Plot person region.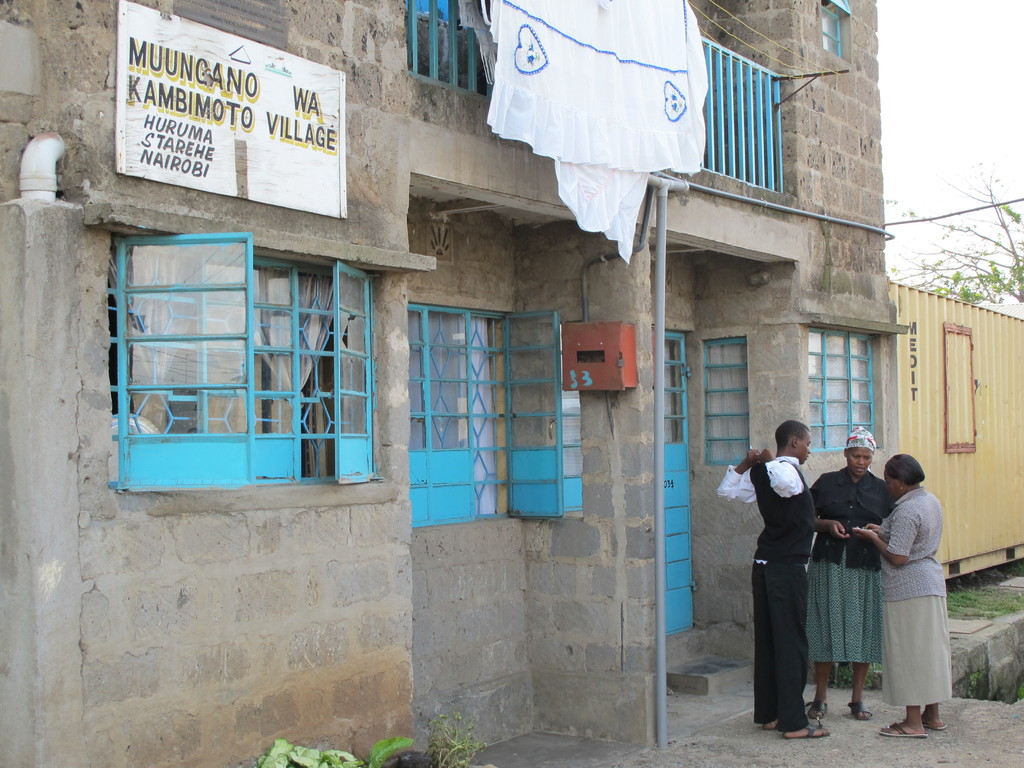
Plotted at bbox=(807, 419, 893, 724).
